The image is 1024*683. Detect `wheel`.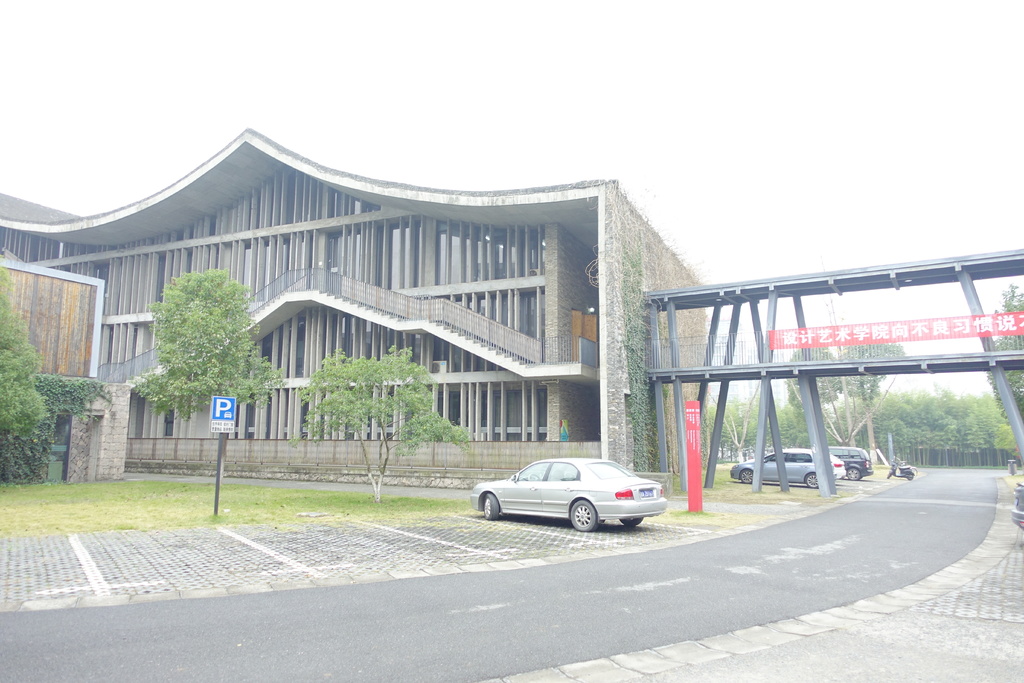
Detection: detection(741, 468, 753, 482).
